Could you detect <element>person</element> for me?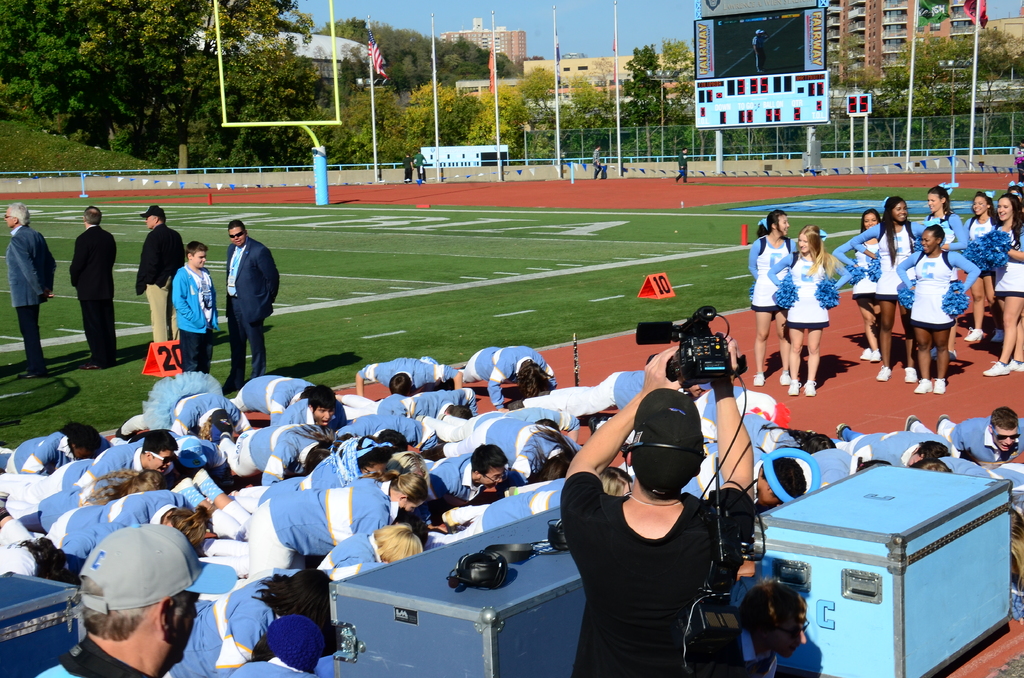
Detection result: <box>131,202,194,348</box>.
